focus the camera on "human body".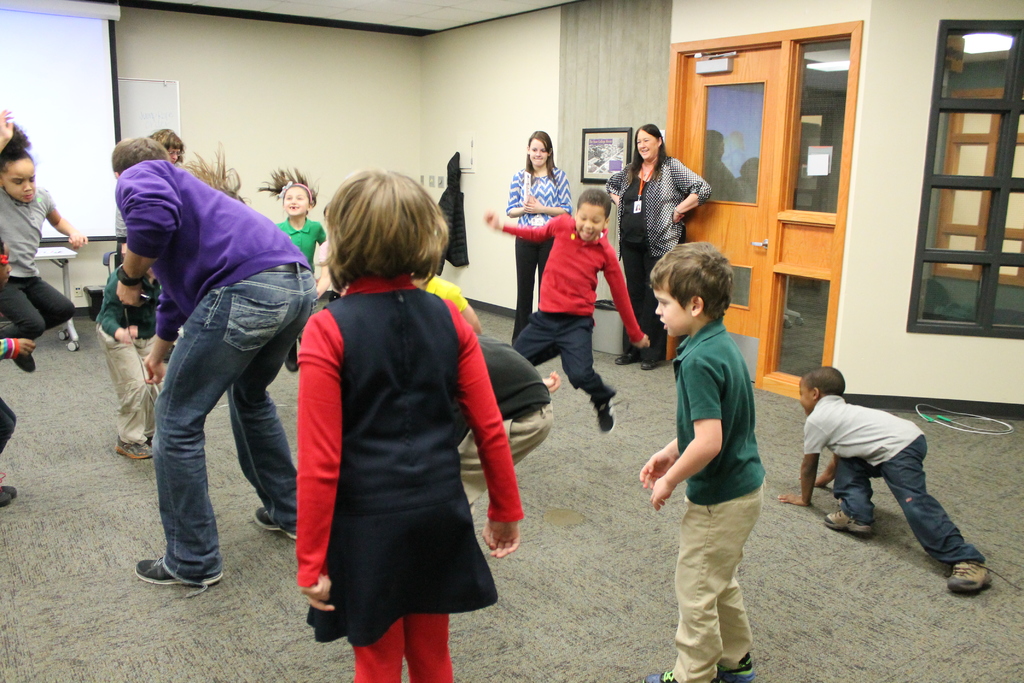
Focus region: <region>611, 122, 709, 364</region>.
